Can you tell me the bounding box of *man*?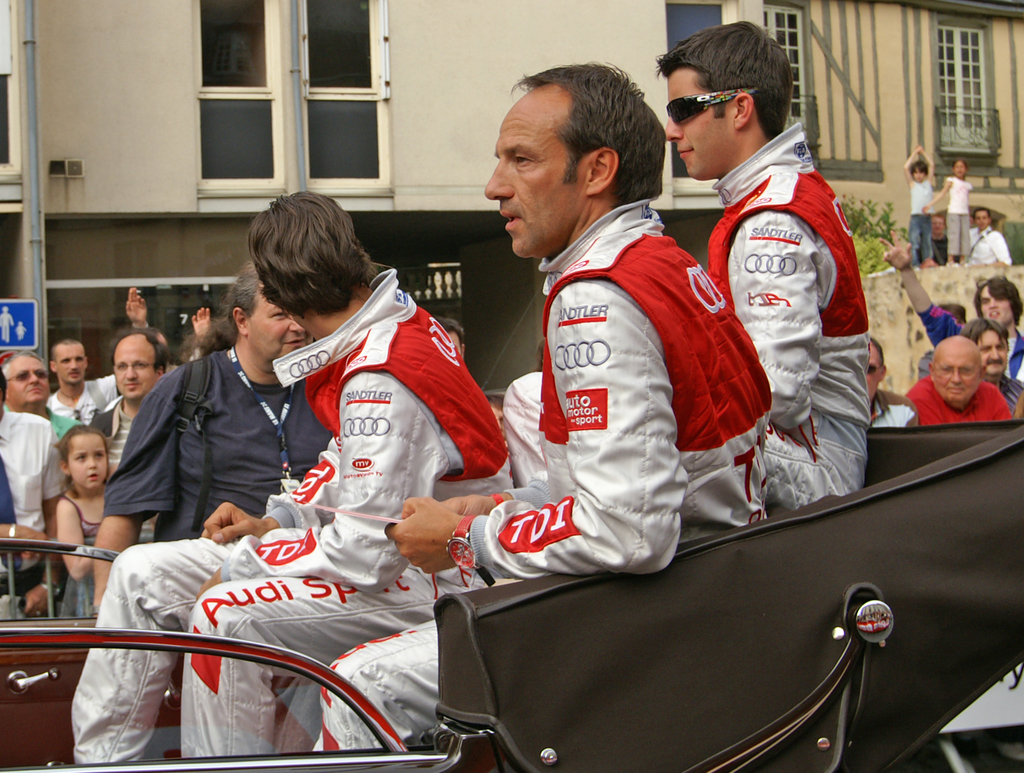
[10, 348, 77, 446].
